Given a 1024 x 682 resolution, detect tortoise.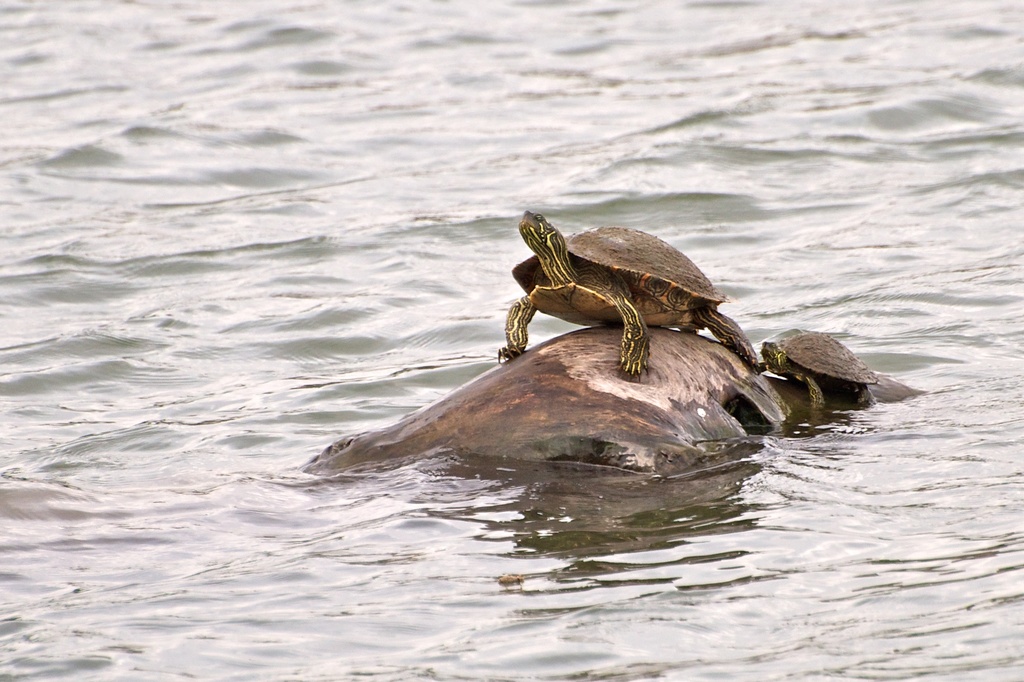
left=755, top=309, right=876, bottom=409.
